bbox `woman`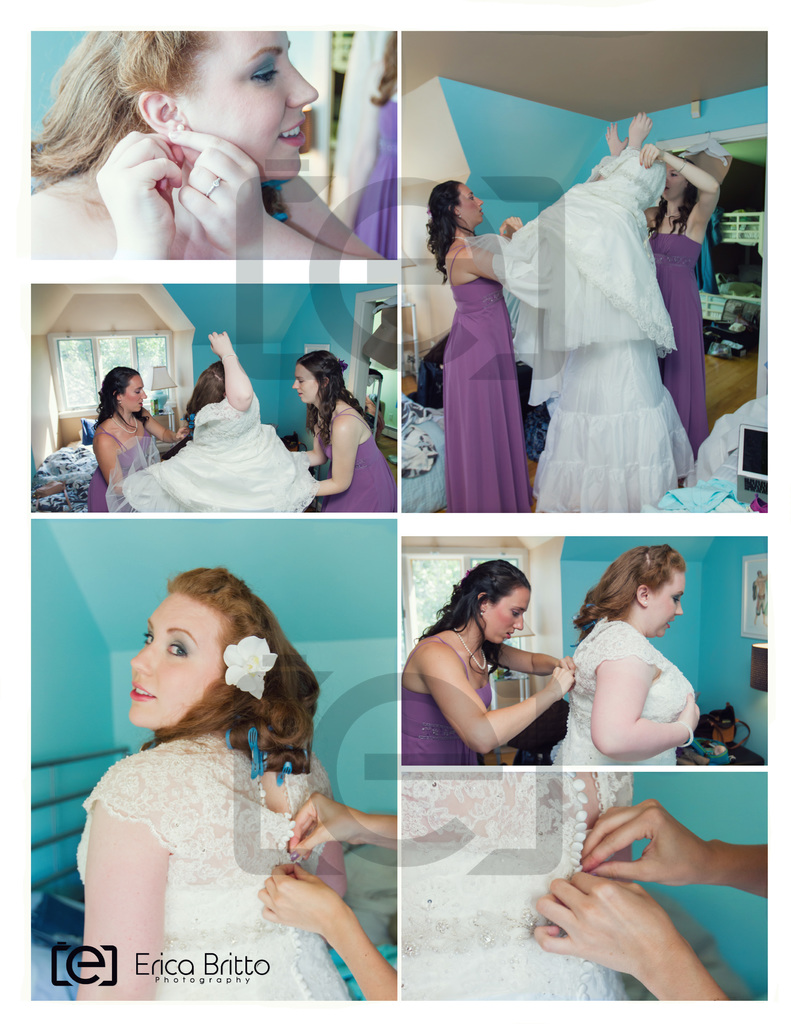
[101, 331, 325, 513]
